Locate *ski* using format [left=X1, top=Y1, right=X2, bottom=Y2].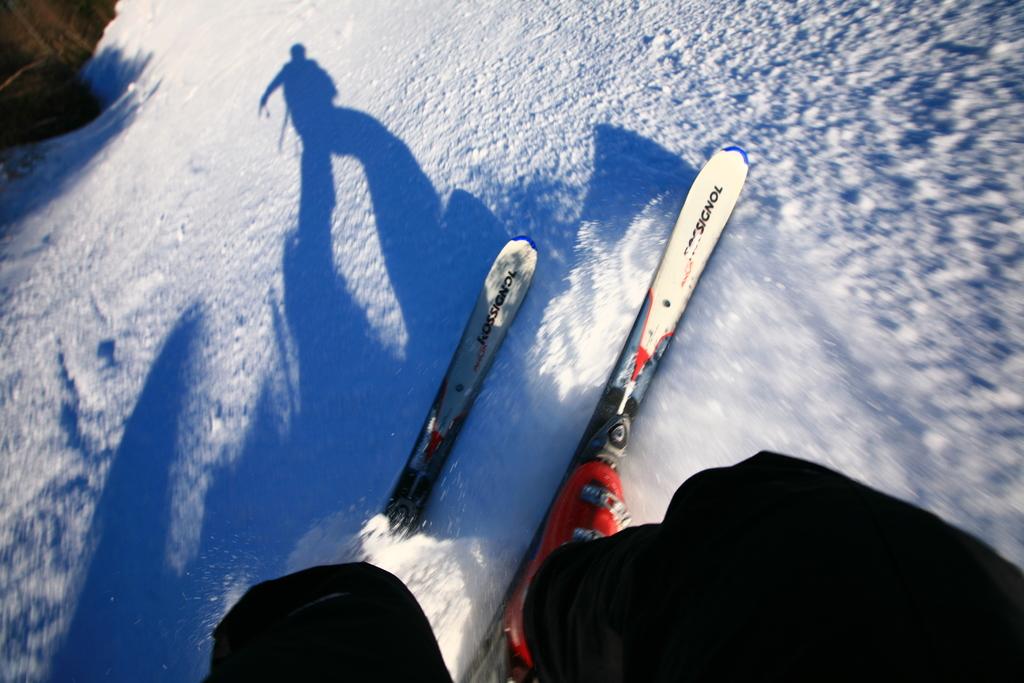
[left=368, top=145, right=764, bottom=682].
